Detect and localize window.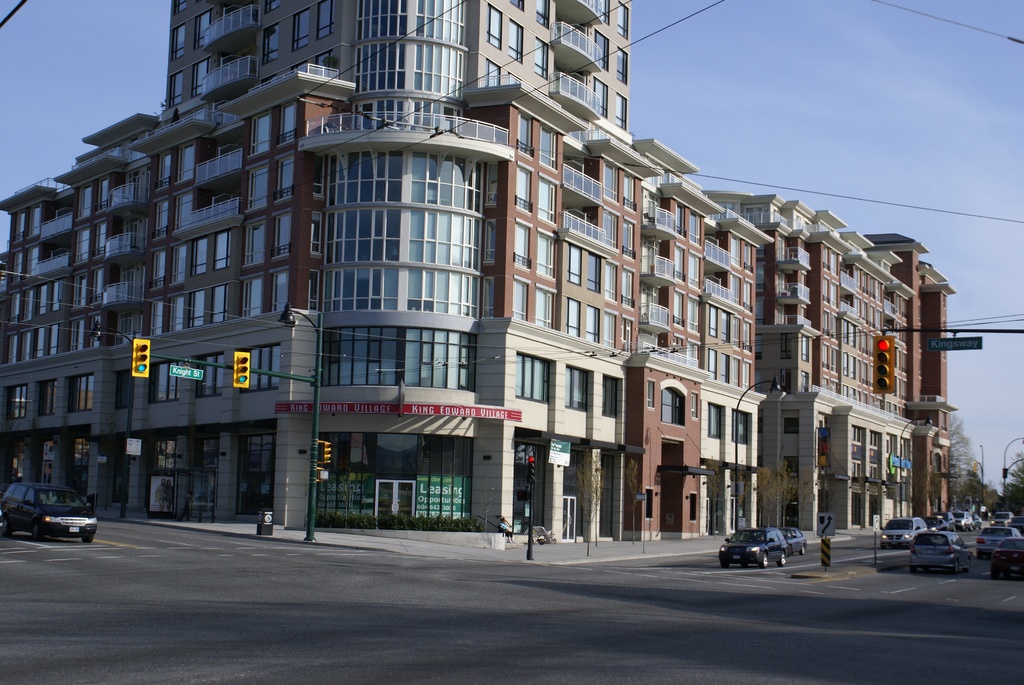
Localized at x1=803, y1=374, x2=810, y2=399.
